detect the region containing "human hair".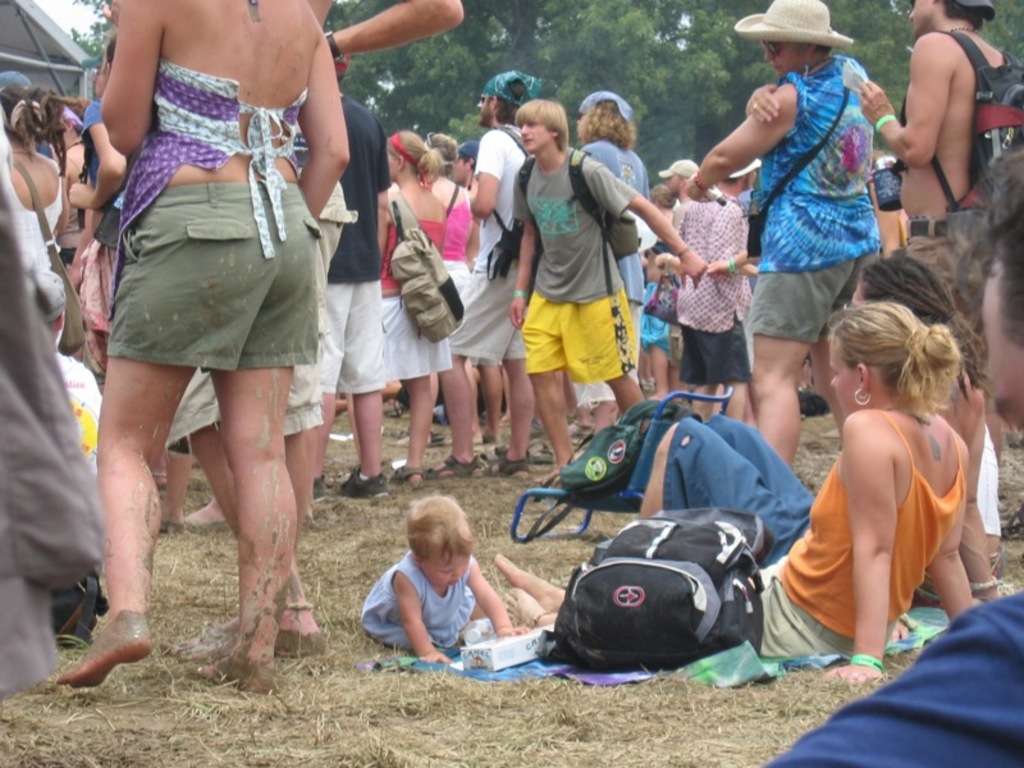
BBox(575, 97, 635, 150).
